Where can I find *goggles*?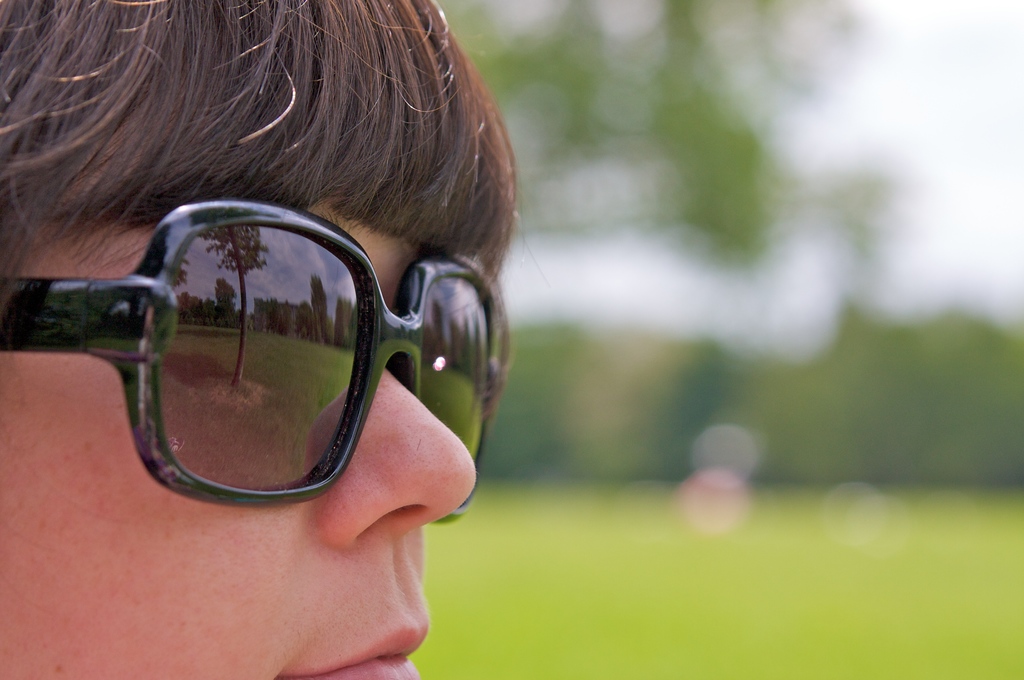
You can find it at bbox=[0, 197, 502, 507].
